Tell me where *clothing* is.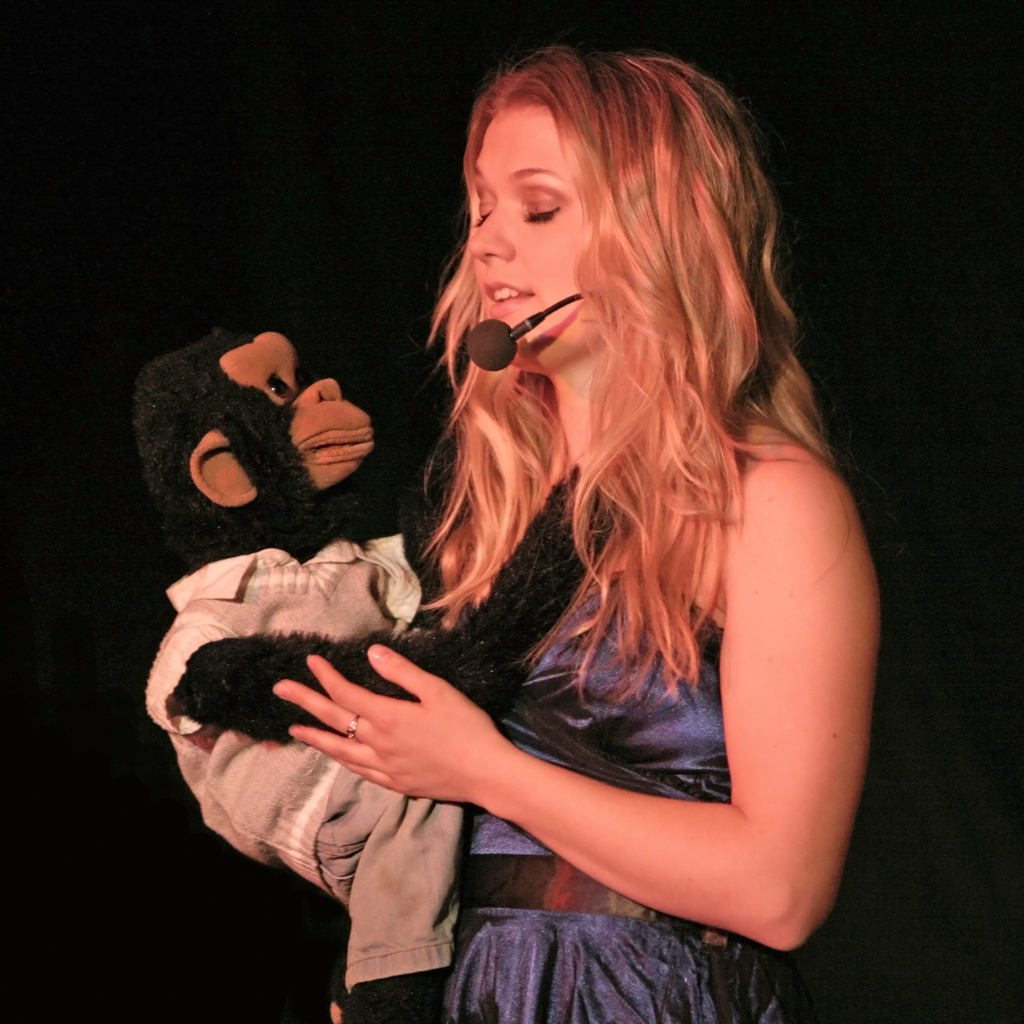
*clothing* is at BBox(415, 533, 797, 1023).
